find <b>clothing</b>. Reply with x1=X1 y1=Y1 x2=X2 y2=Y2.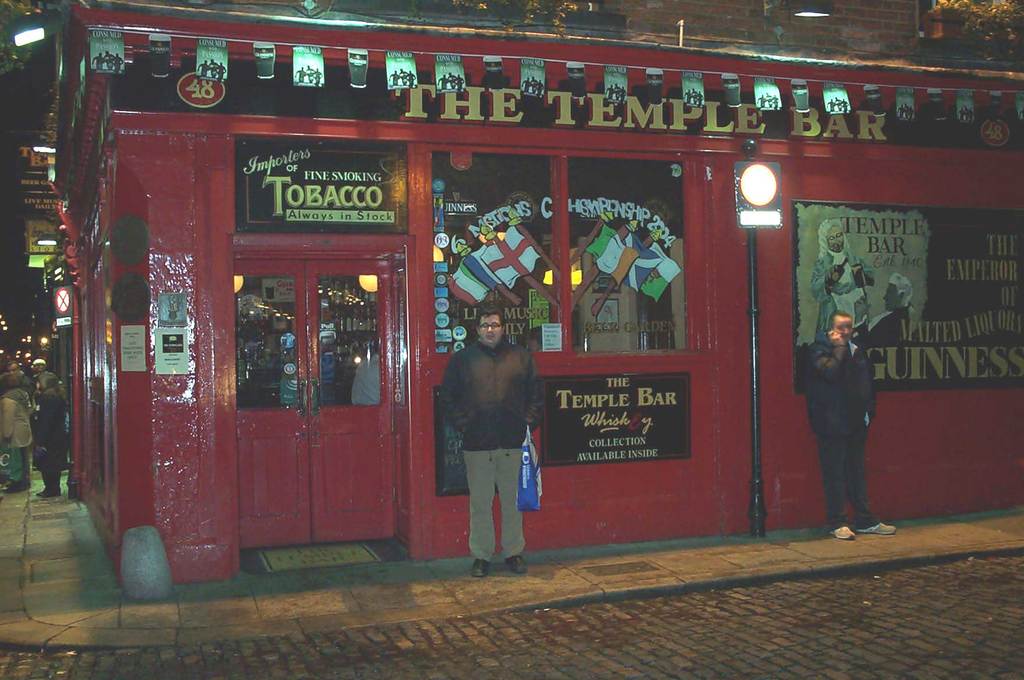
x1=306 y1=68 x2=314 y2=81.
